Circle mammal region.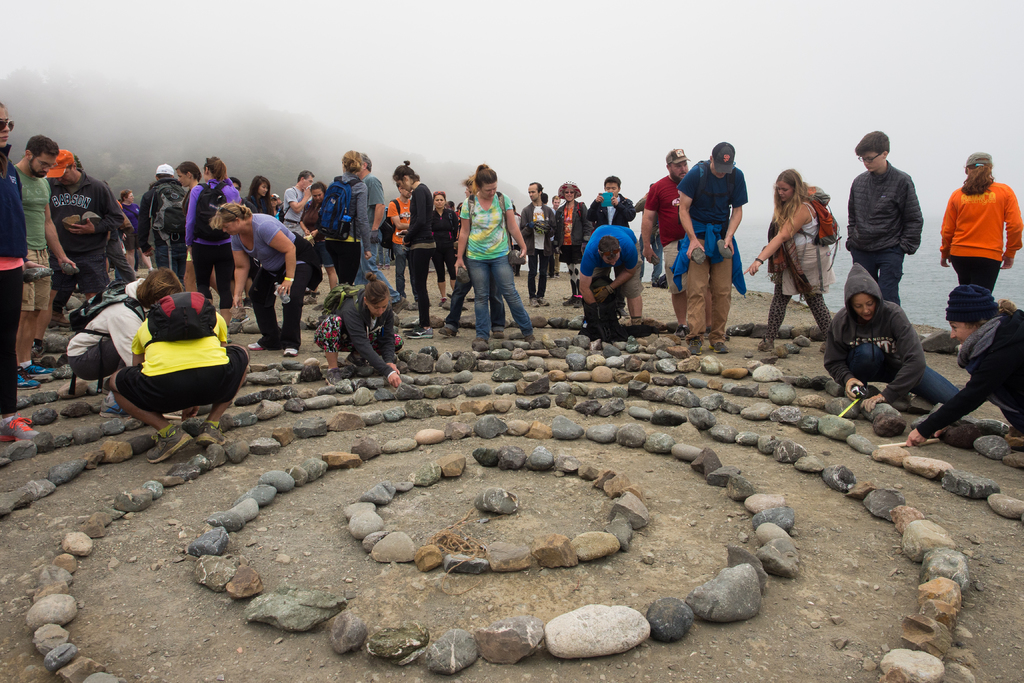
Region: bbox(228, 177, 243, 198).
